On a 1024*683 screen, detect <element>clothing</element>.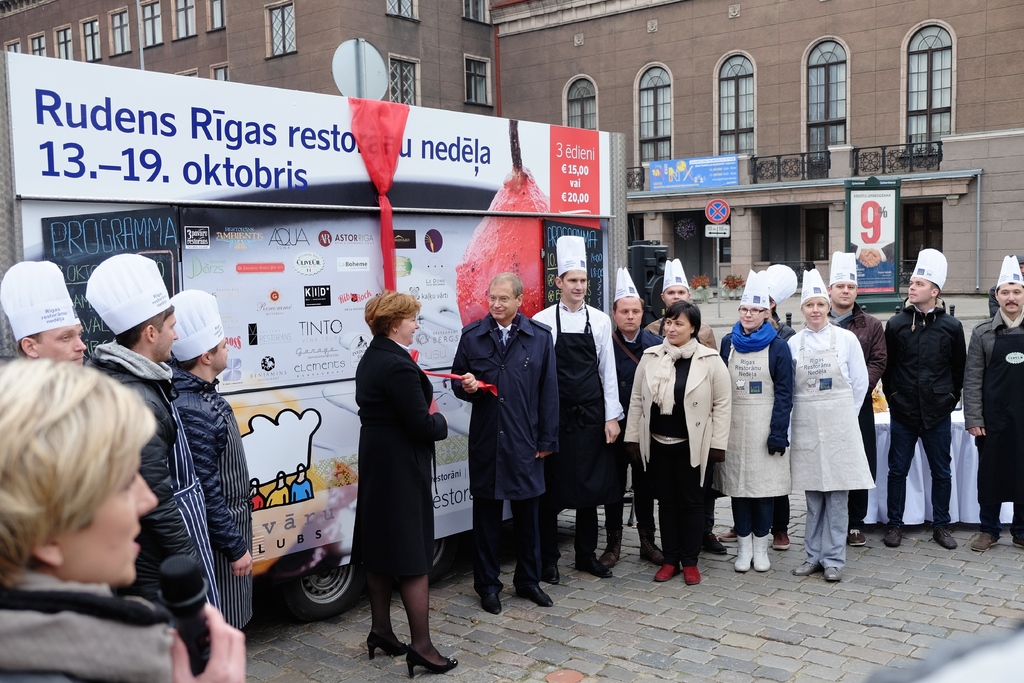
613, 322, 660, 553.
